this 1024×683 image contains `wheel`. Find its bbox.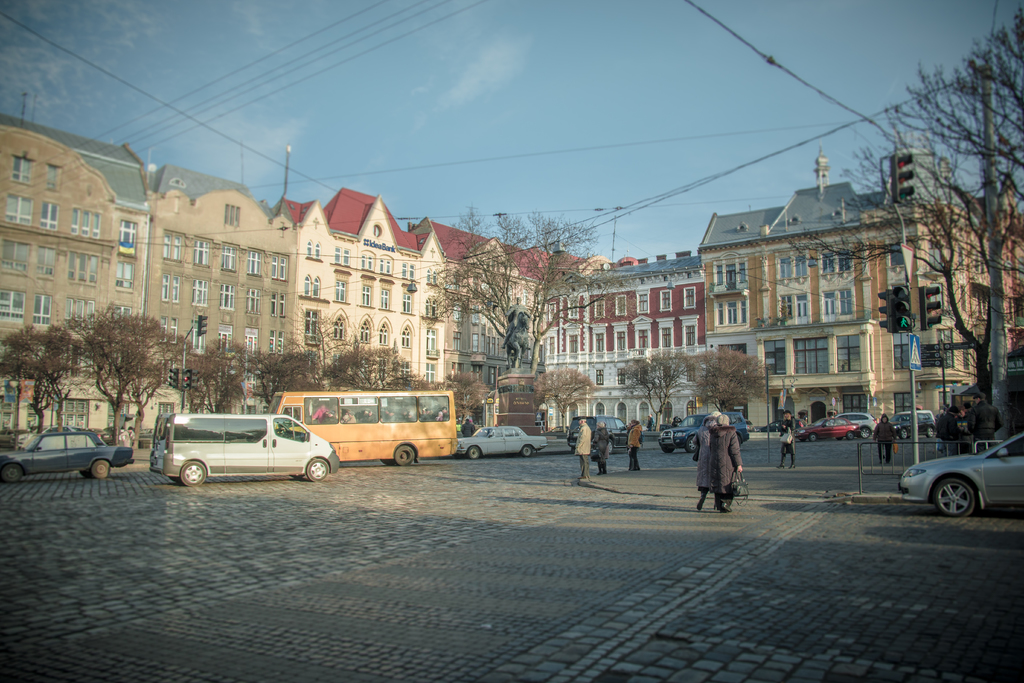
box=[924, 425, 938, 437].
